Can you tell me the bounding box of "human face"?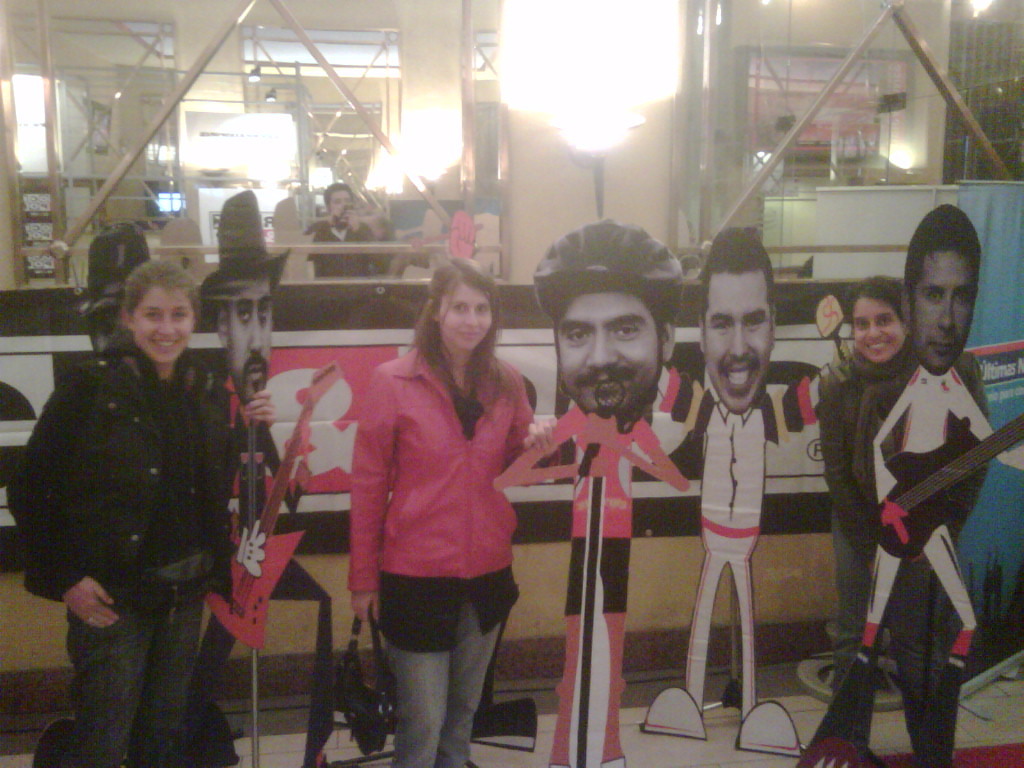
231,272,274,400.
